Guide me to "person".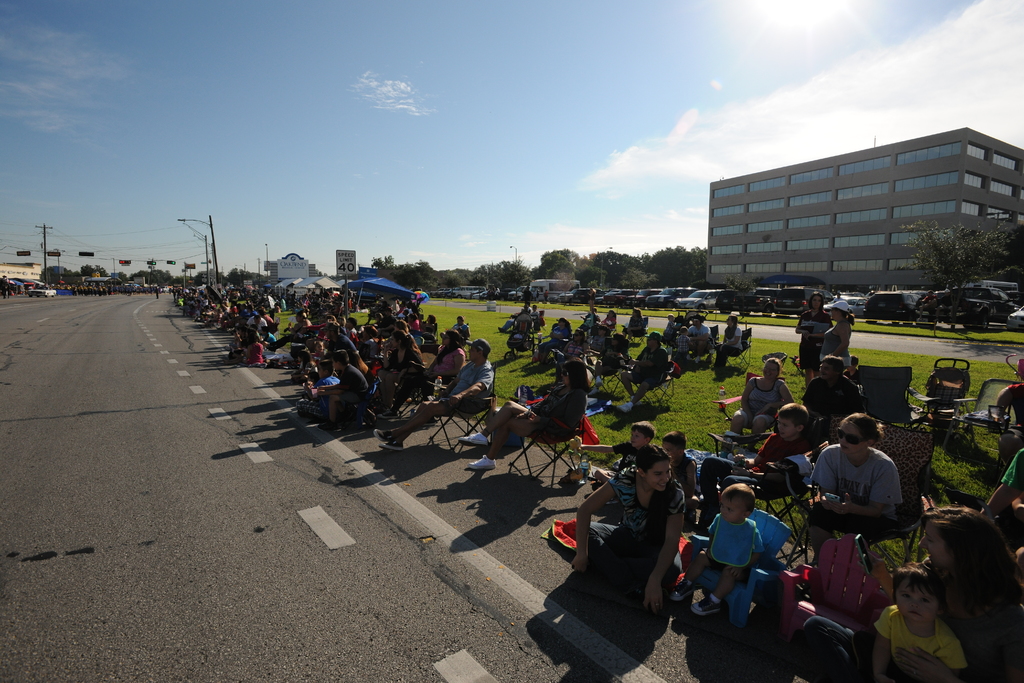
Guidance: 717, 311, 745, 378.
